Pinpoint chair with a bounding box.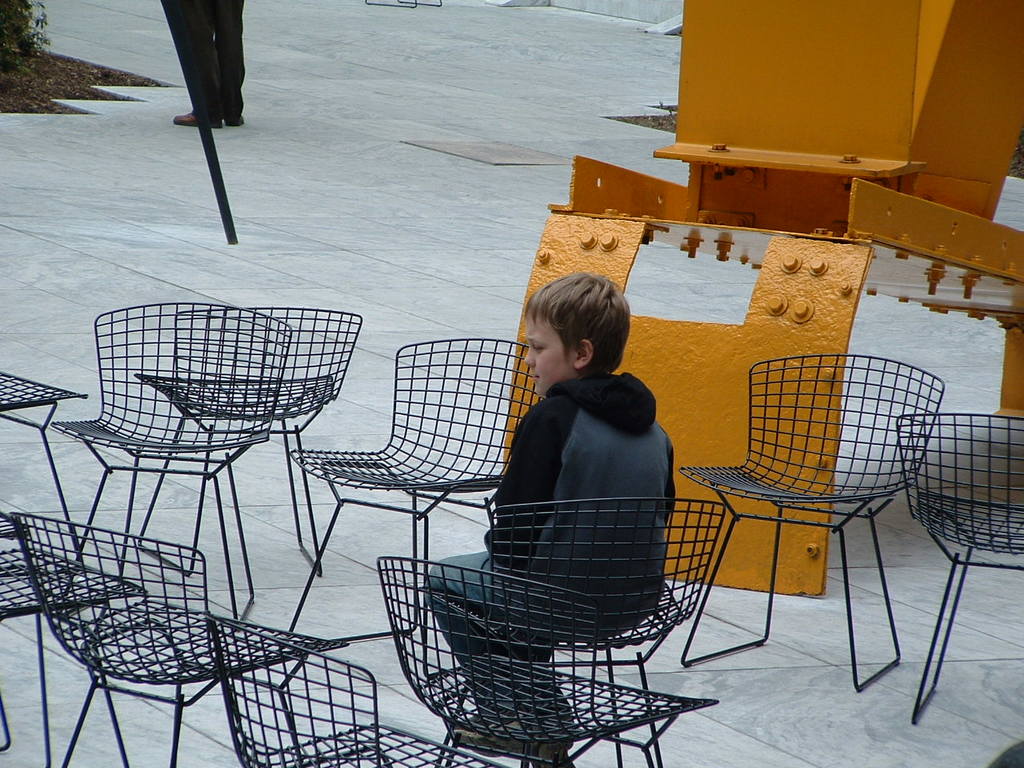
l=896, t=410, r=1023, b=726.
